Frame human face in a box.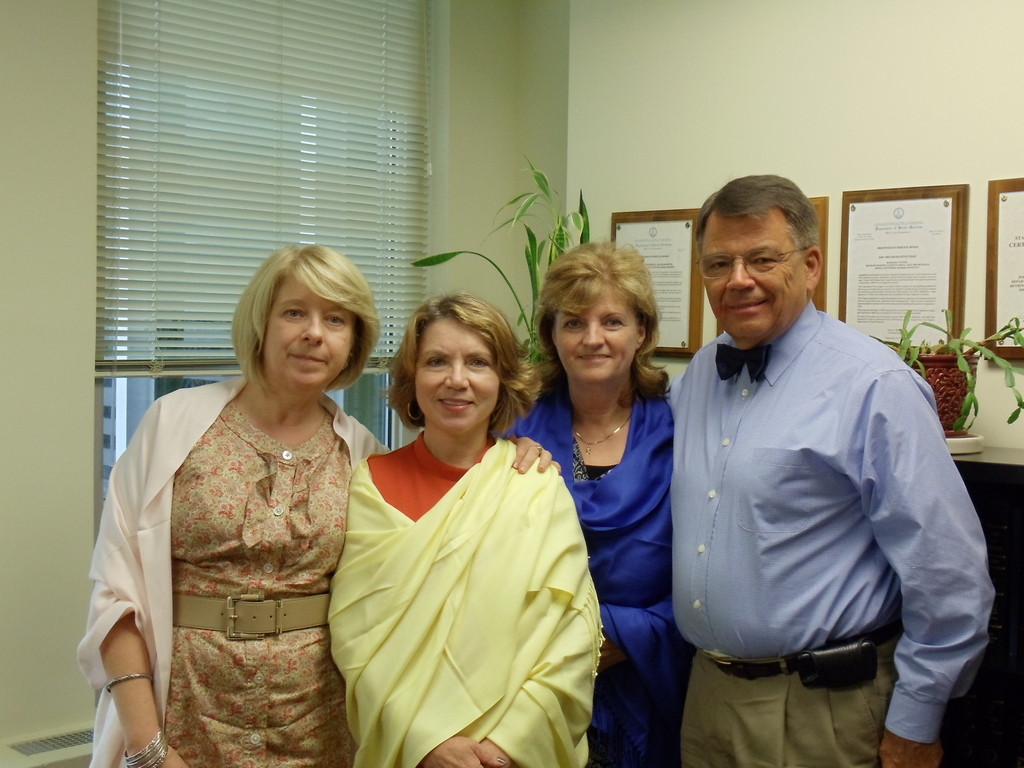
[700,214,808,332].
